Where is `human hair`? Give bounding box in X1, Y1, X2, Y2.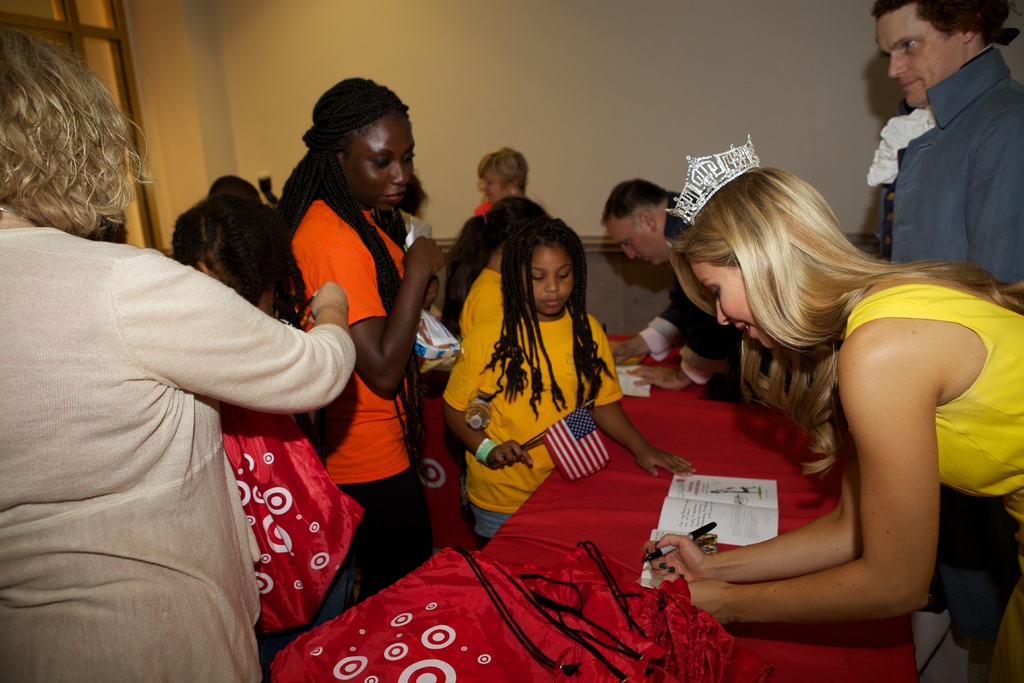
470, 144, 526, 194.
